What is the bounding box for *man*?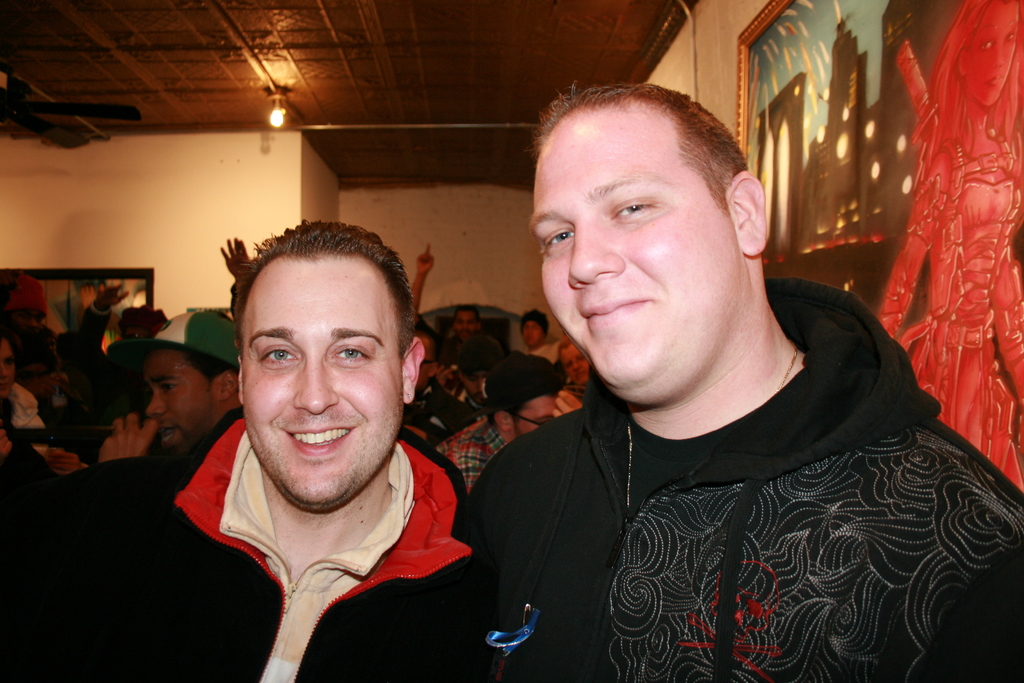
box=[0, 214, 531, 682].
